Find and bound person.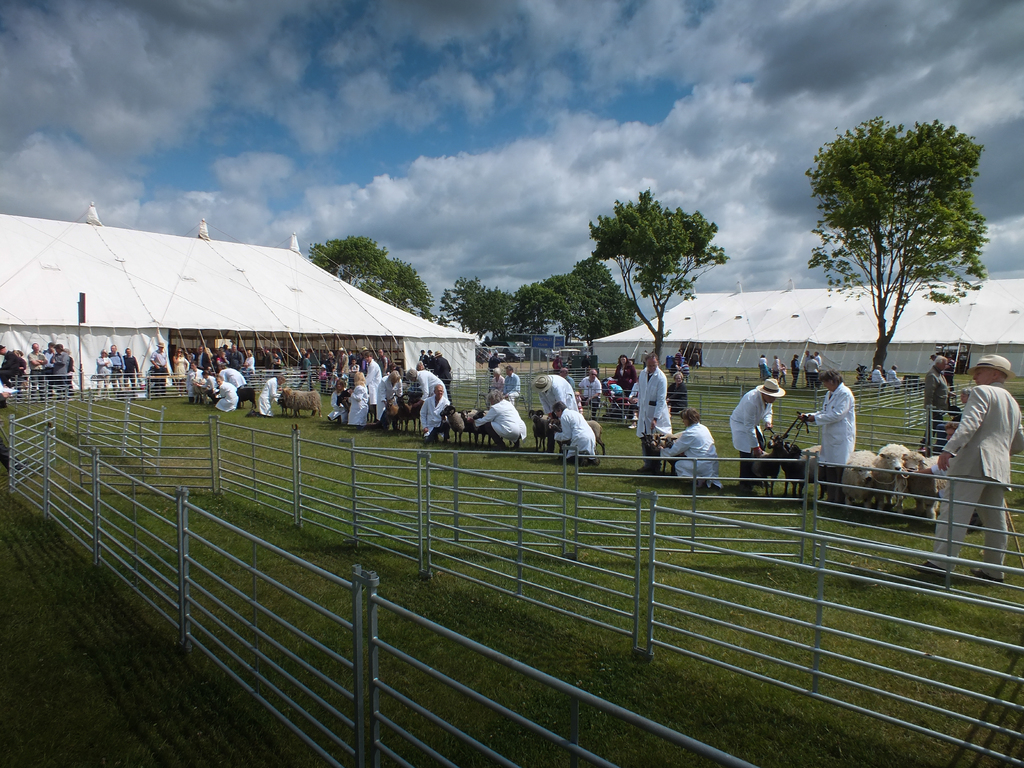
Bound: box=[853, 365, 867, 392].
